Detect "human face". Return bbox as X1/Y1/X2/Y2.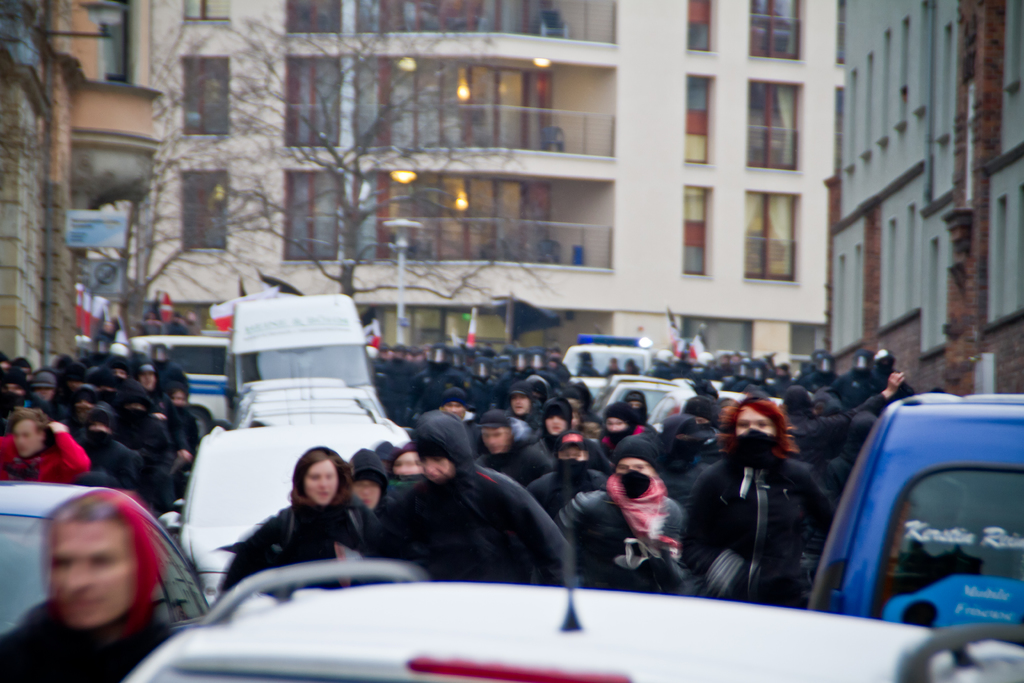
88/420/109/435.
